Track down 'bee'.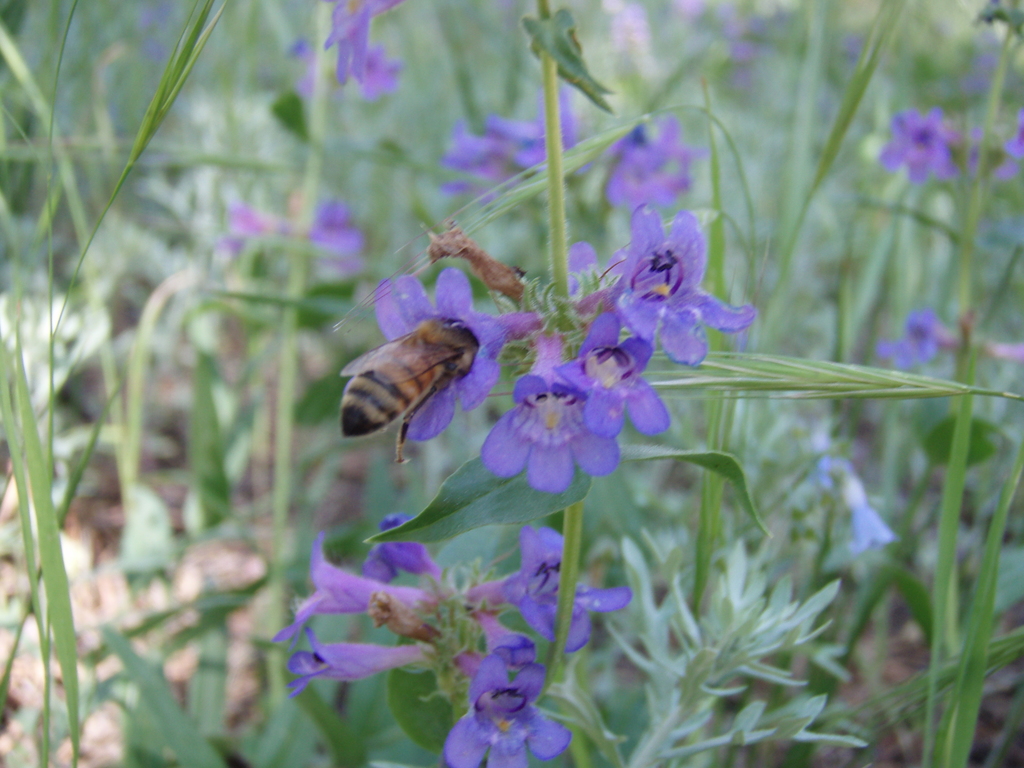
Tracked to {"left": 328, "top": 303, "right": 479, "bottom": 467}.
